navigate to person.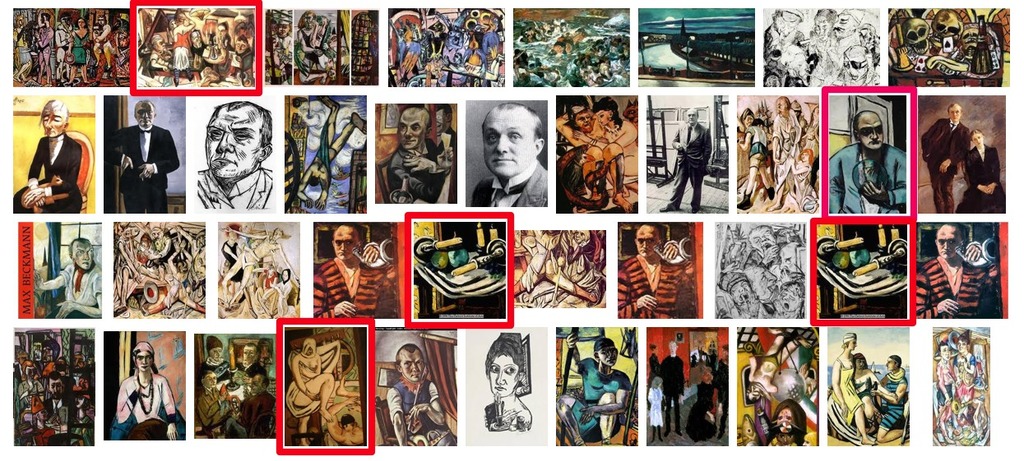
Navigation target: [left=387, top=339, right=448, bottom=446].
